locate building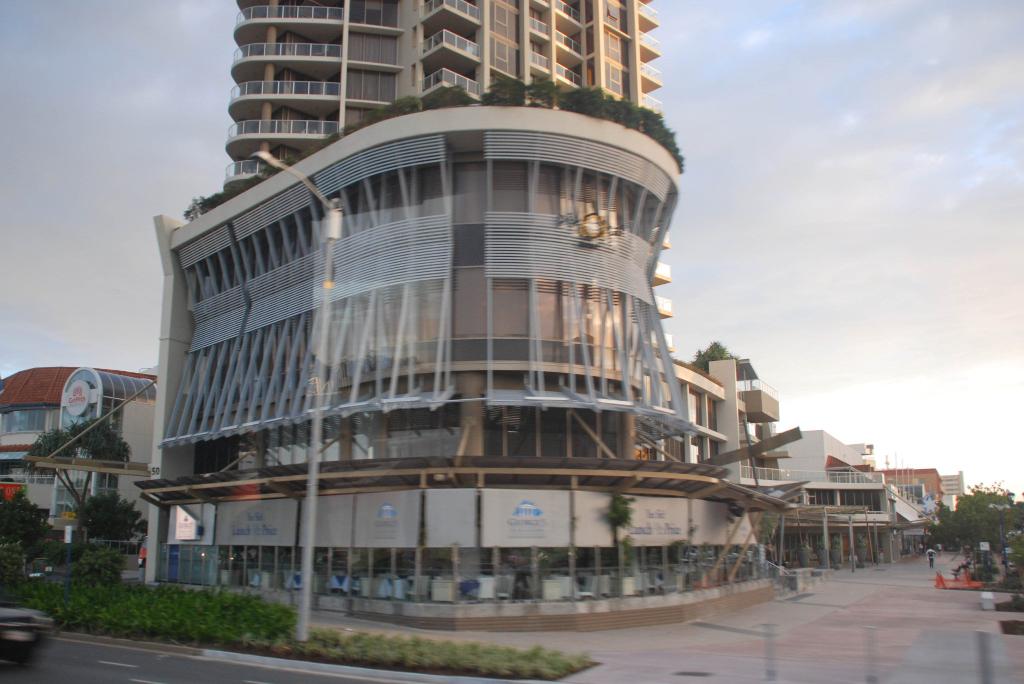
locate(774, 431, 946, 566)
